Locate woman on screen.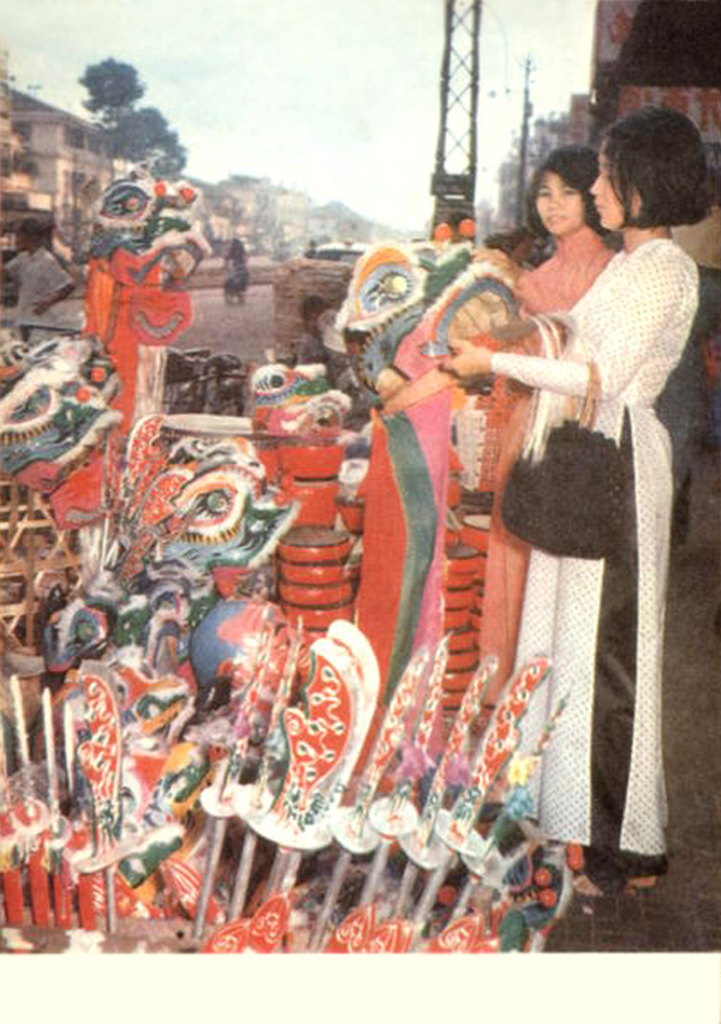
On screen at l=484, t=138, r=607, b=340.
